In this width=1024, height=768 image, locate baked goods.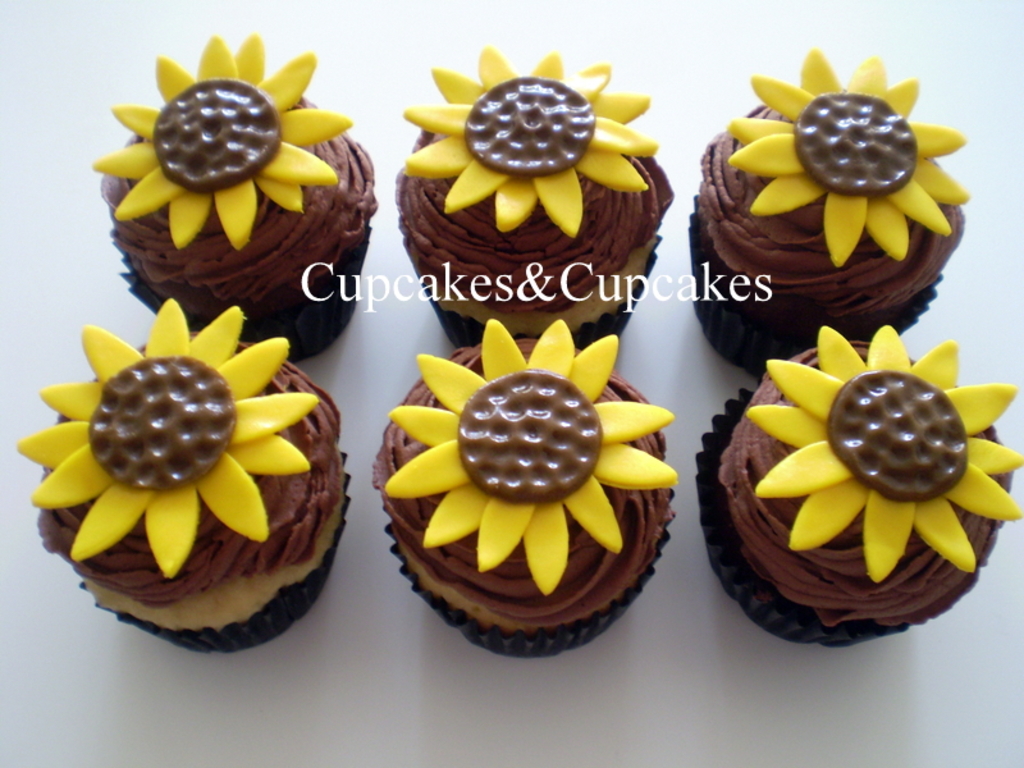
Bounding box: x1=93 y1=36 x2=380 y2=362.
